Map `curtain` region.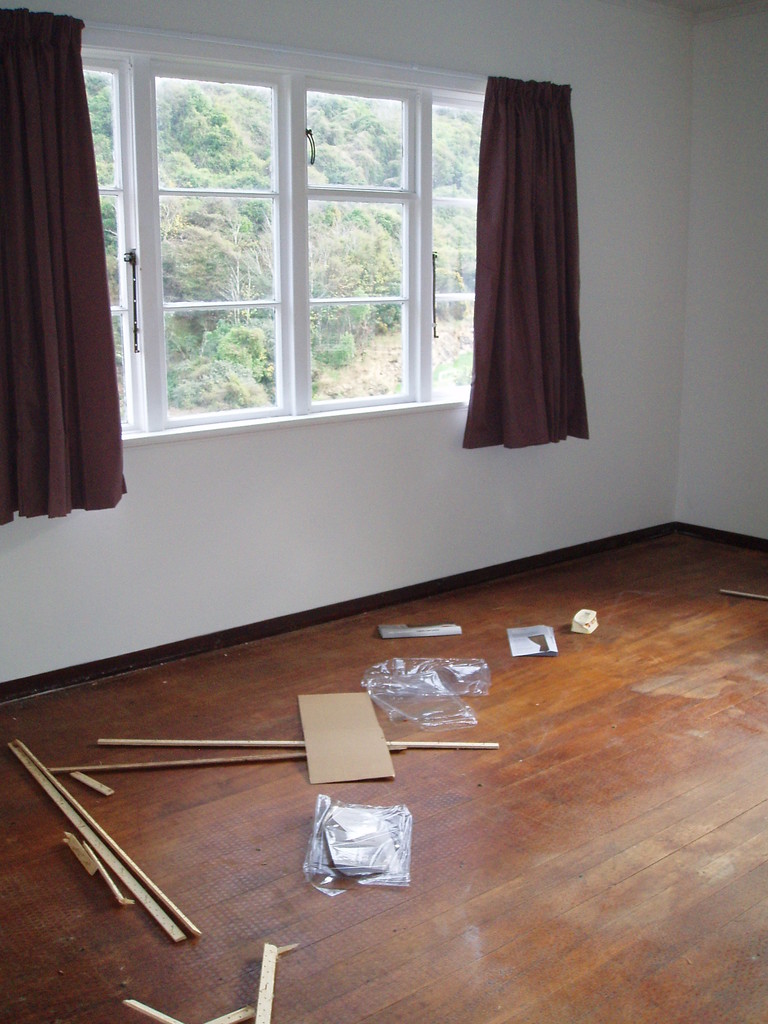
Mapped to box=[0, 3, 118, 528].
